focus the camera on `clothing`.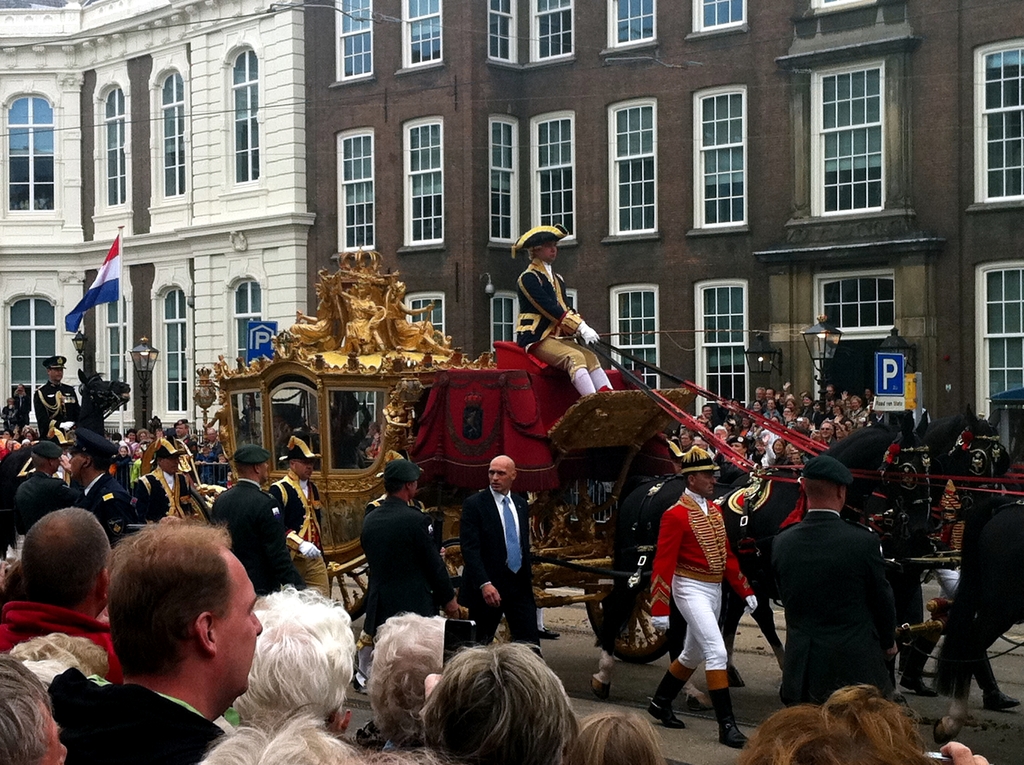
Focus region: bbox=[139, 469, 186, 529].
